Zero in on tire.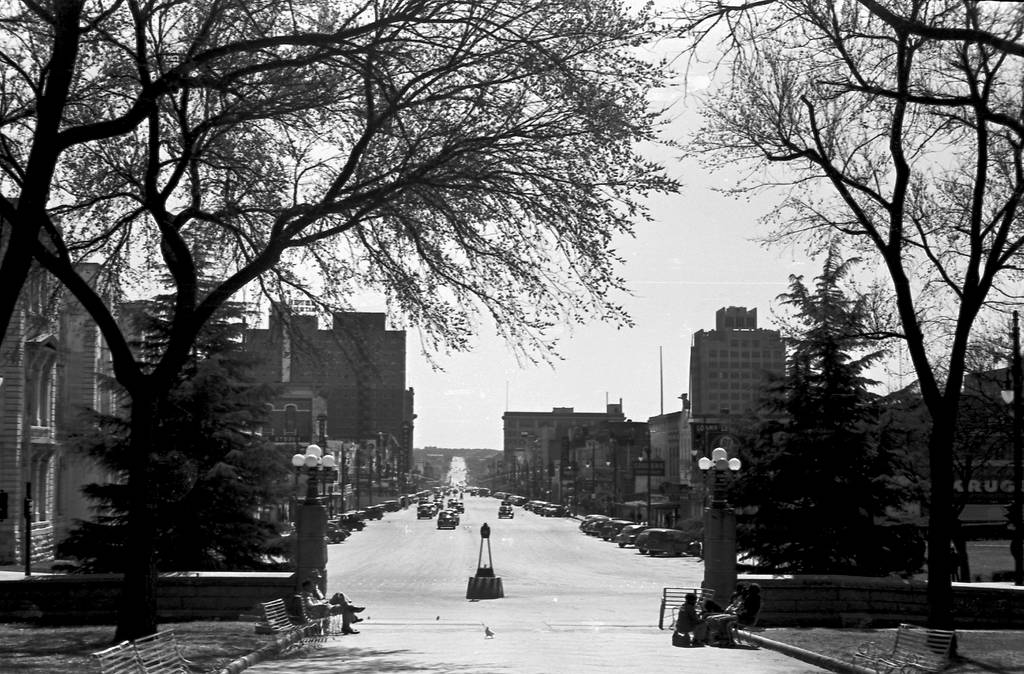
Zeroed in: 667/543/678/552.
